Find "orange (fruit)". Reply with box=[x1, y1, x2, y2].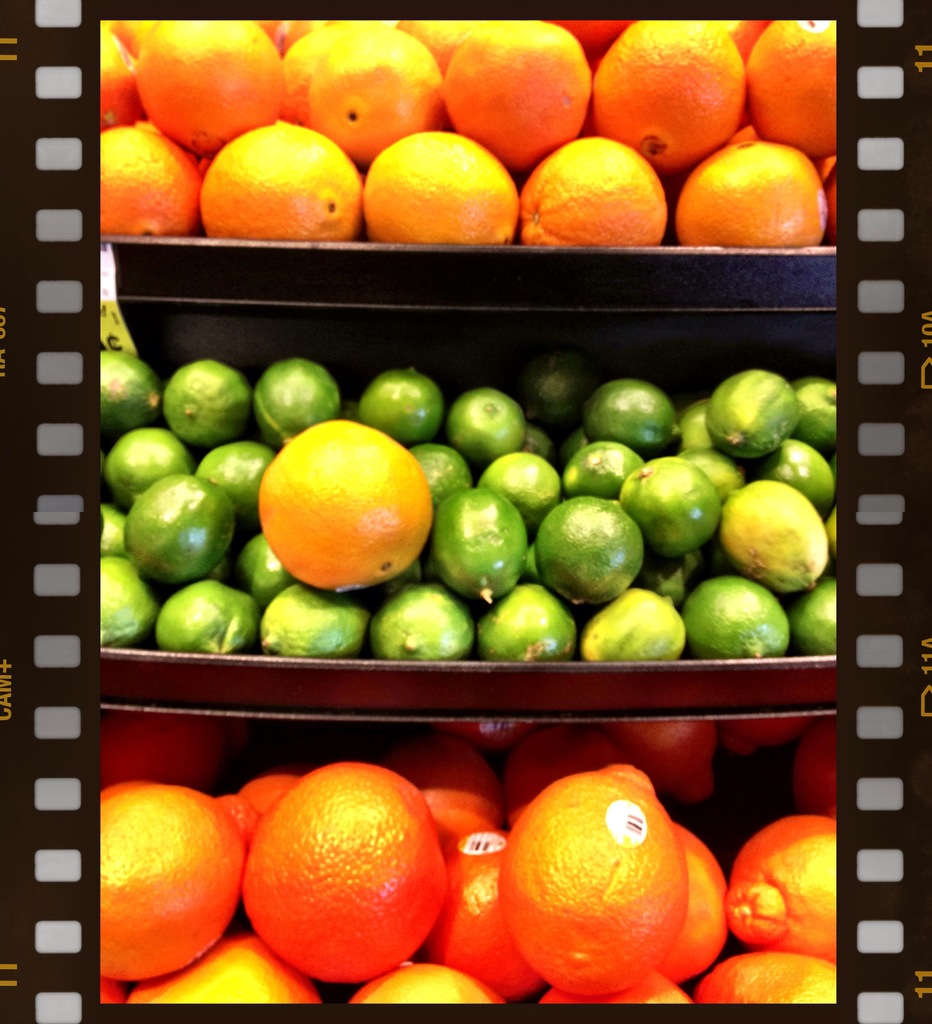
box=[109, 353, 137, 424].
